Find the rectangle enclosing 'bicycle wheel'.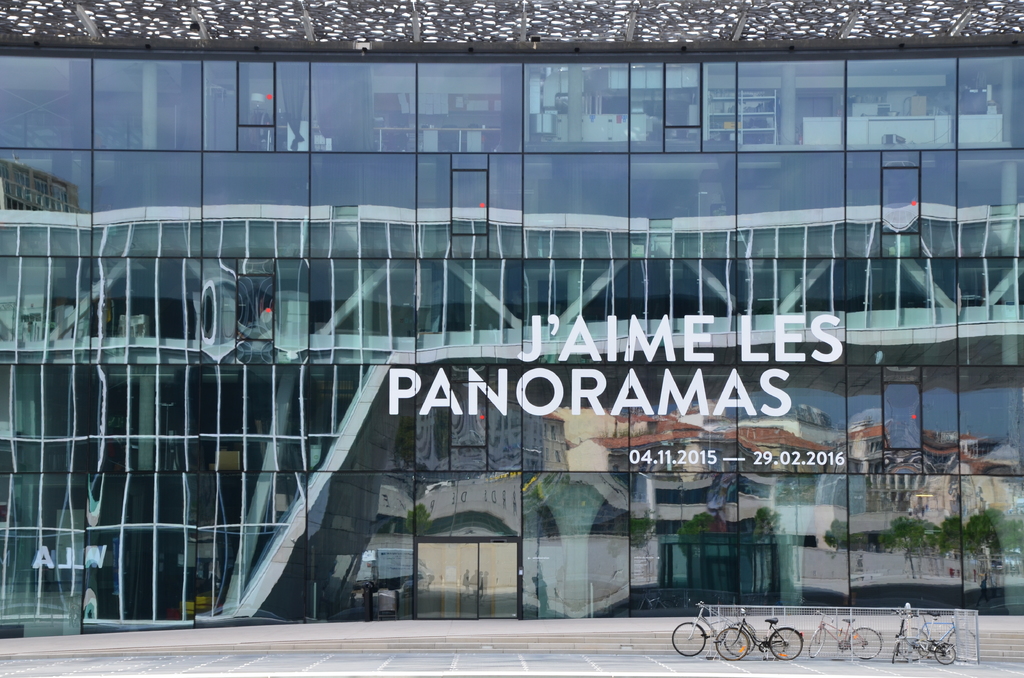
l=891, t=636, r=899, b=661.
